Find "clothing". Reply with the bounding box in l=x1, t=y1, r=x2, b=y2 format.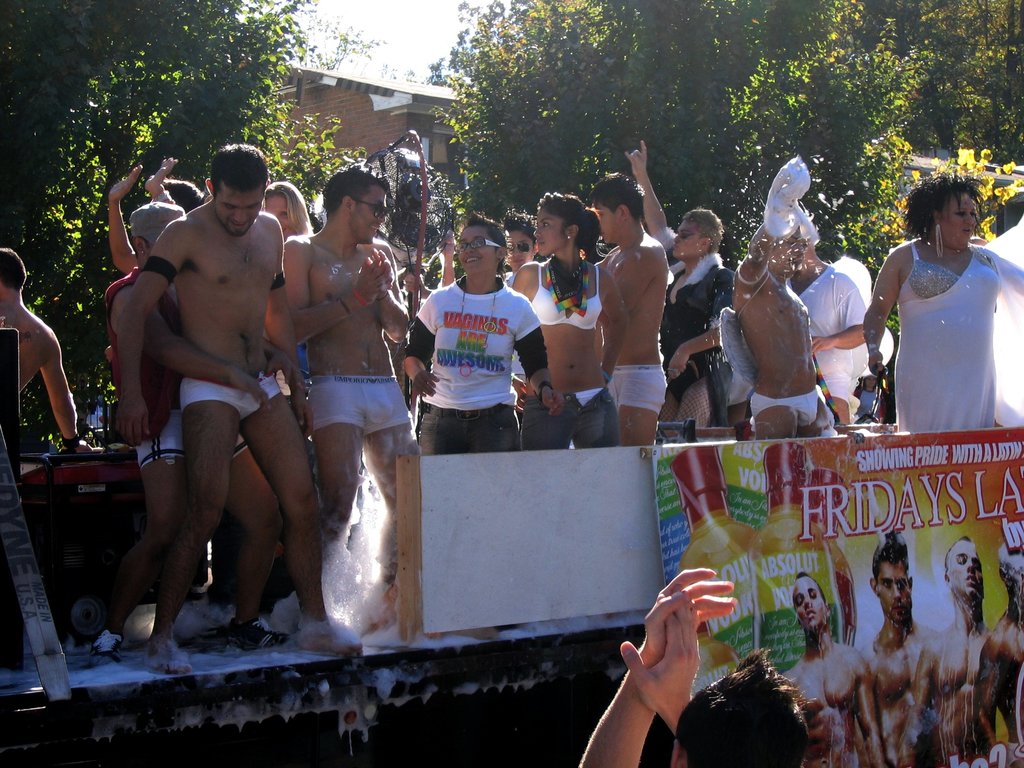
l=659, t=236, r=728, b=411.
